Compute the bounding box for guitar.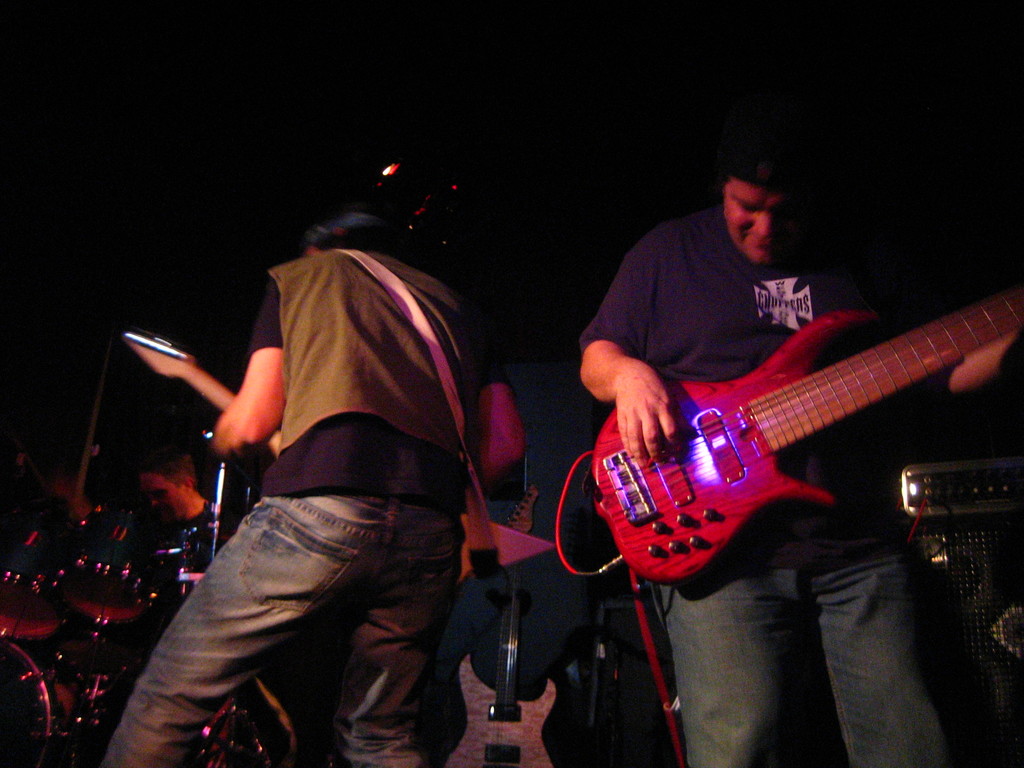
(564,266,994,598).
